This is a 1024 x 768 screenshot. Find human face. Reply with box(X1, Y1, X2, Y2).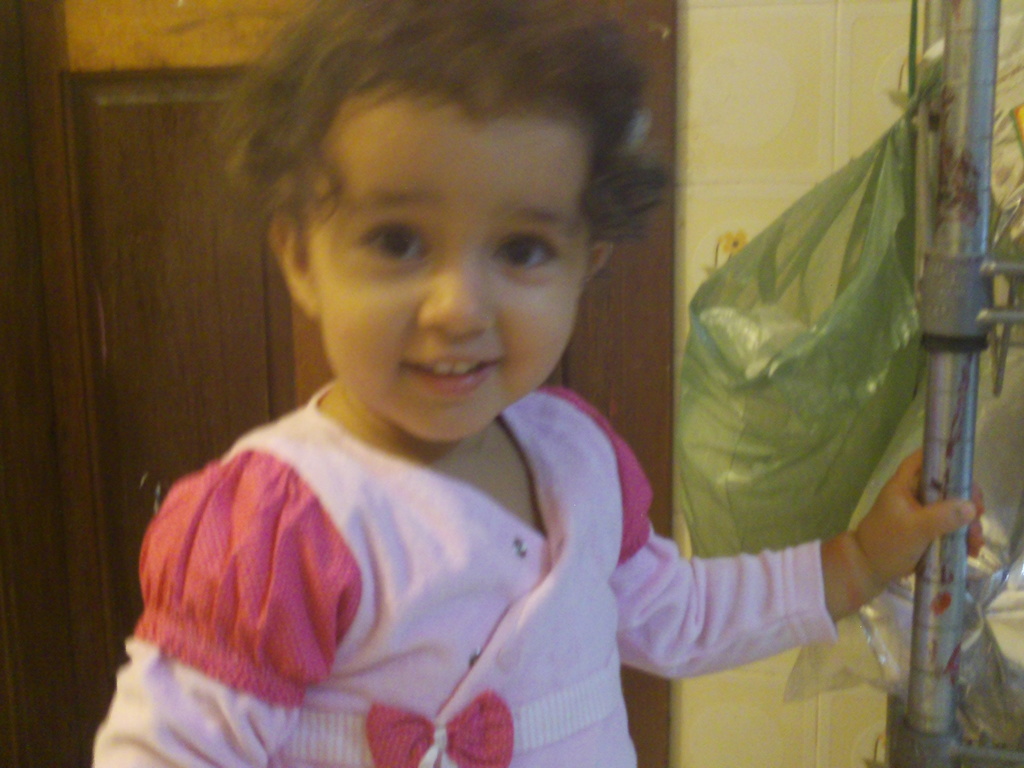
box(312, 70, 598, 446).
